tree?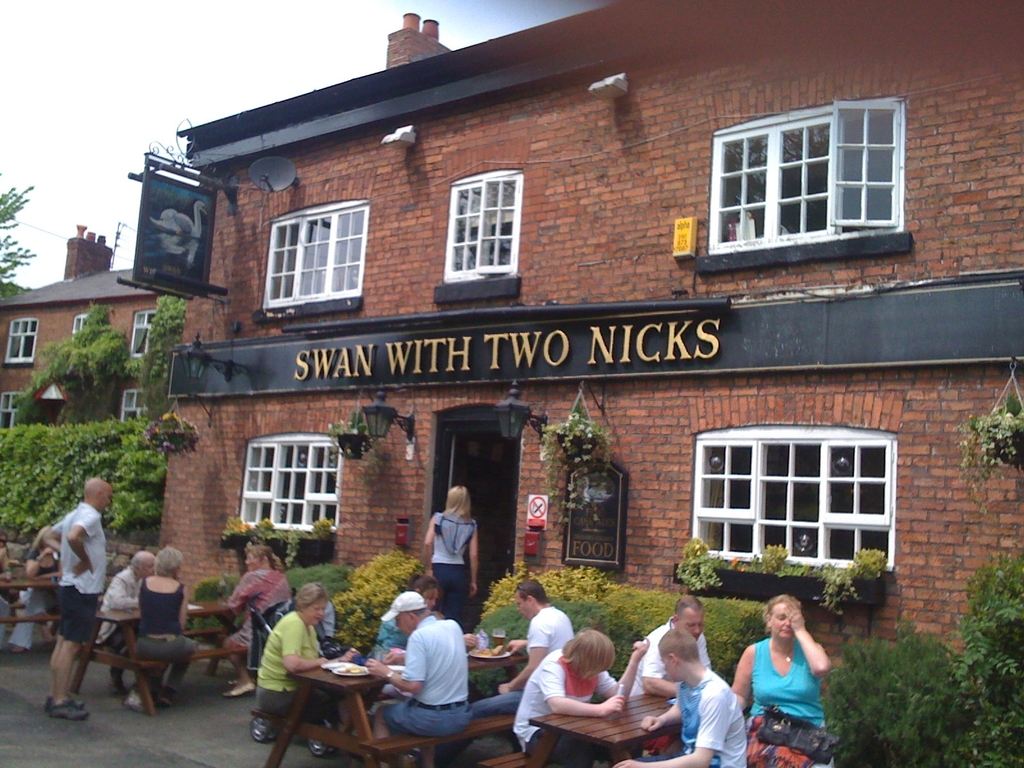
BBox(0, 181, 36, 280)
